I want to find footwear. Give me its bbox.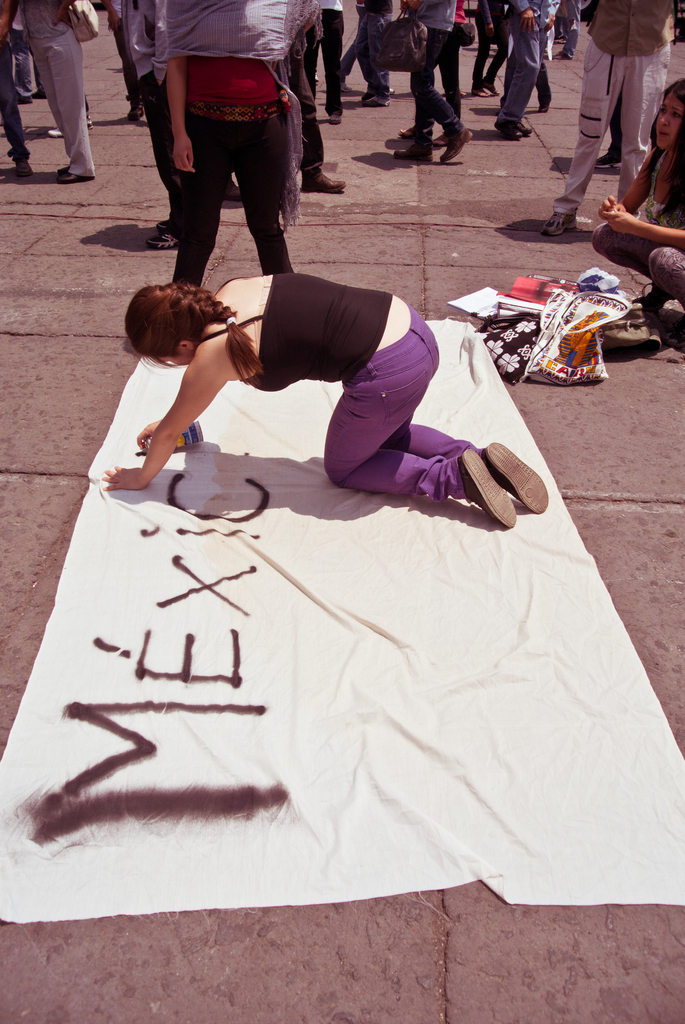
(x1=125, y1=105, x2=143, y2=120).
